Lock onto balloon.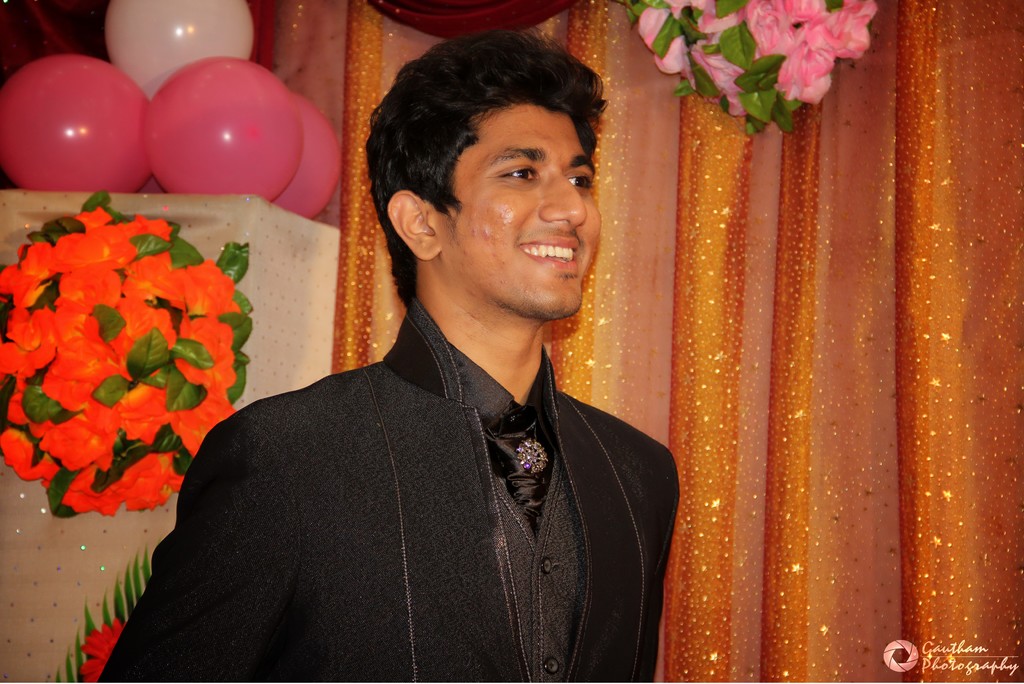
Locked: bbox=(268, 92, 346, 218).
